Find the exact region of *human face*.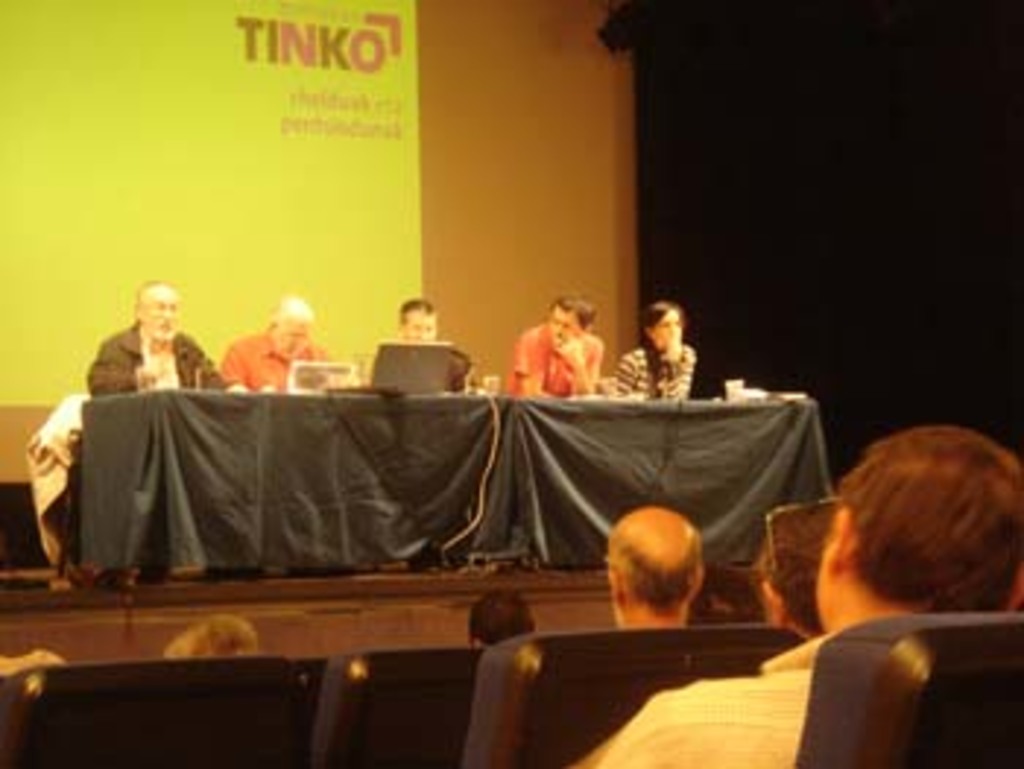
Exact region: (401,307,436,342).
